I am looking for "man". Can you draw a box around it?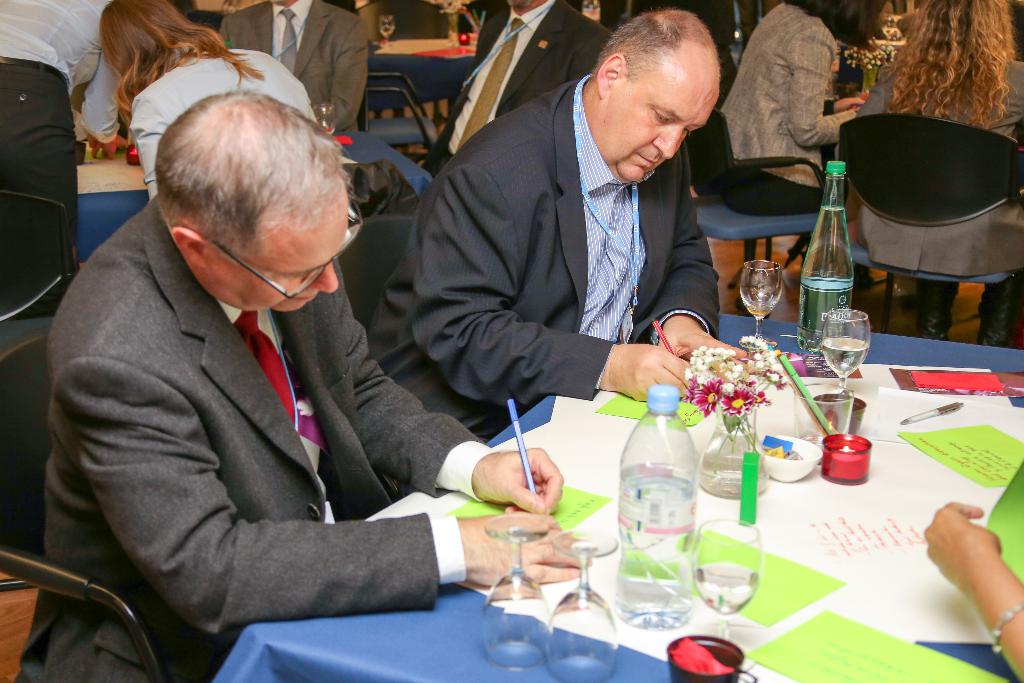
Sure, the bounding box is bbox(14, 84, 588, 682).
